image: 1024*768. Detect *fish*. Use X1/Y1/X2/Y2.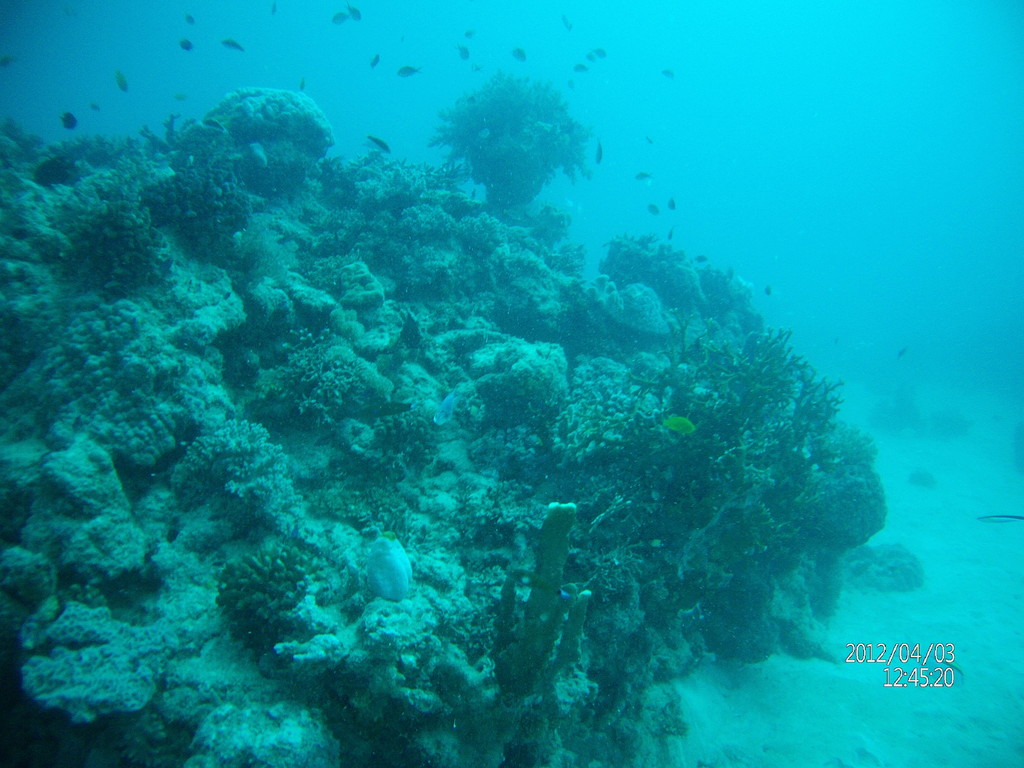
116/71/131/94.
